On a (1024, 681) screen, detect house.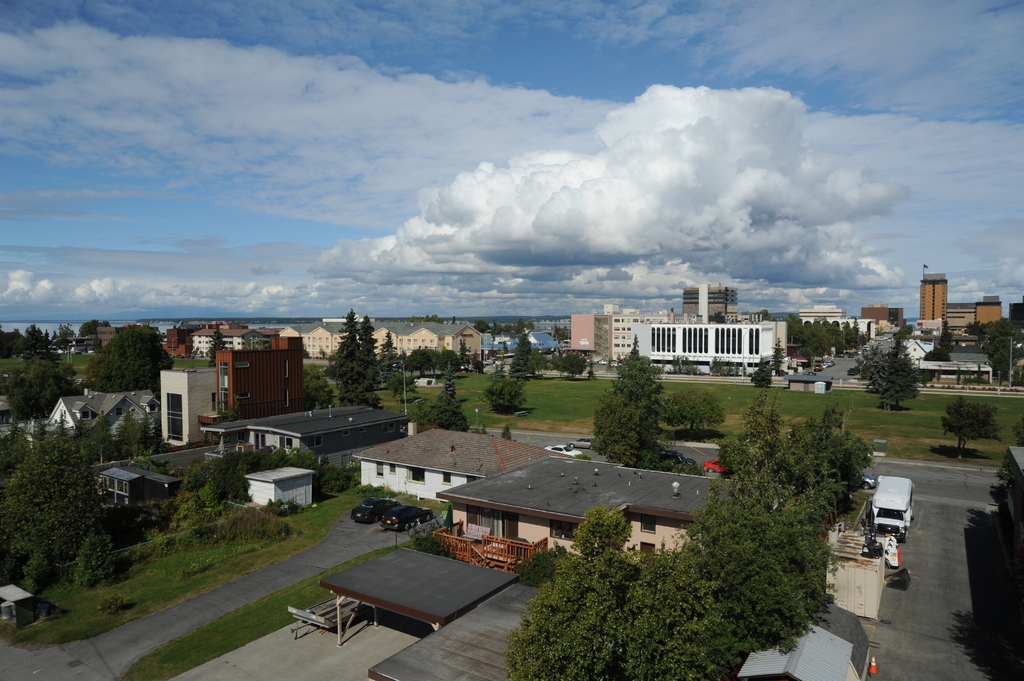
bbox=(839, 541, 879, 628).
